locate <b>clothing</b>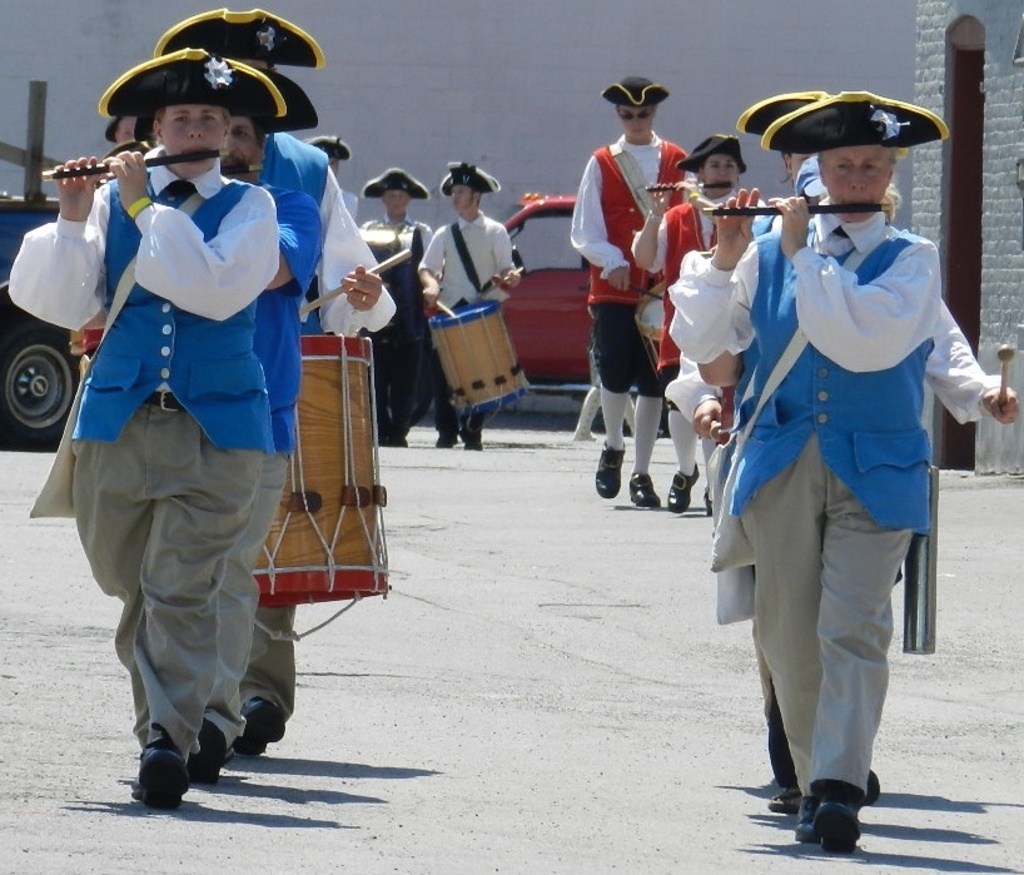
crop(352, 209, 434, 433)
